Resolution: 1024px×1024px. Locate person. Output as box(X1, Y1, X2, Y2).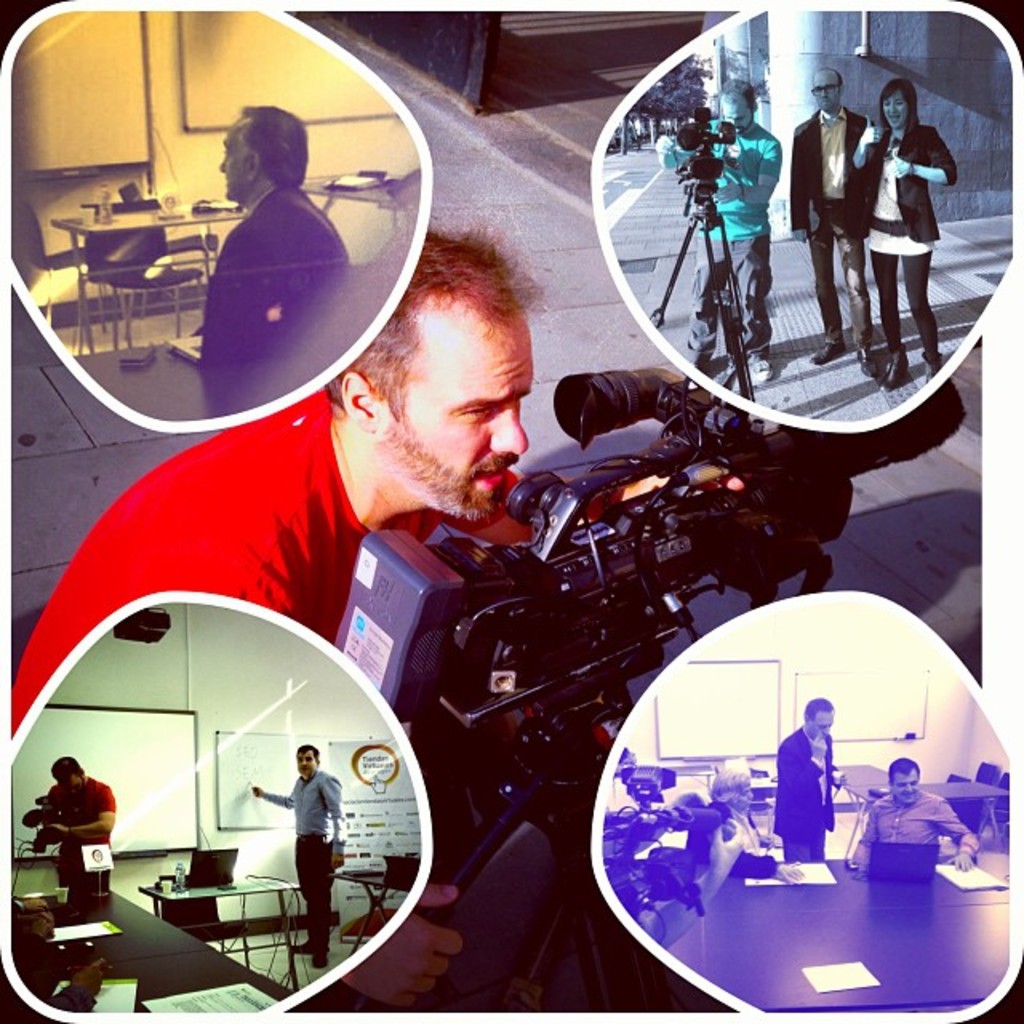
box(251, 750, 341, 966).
